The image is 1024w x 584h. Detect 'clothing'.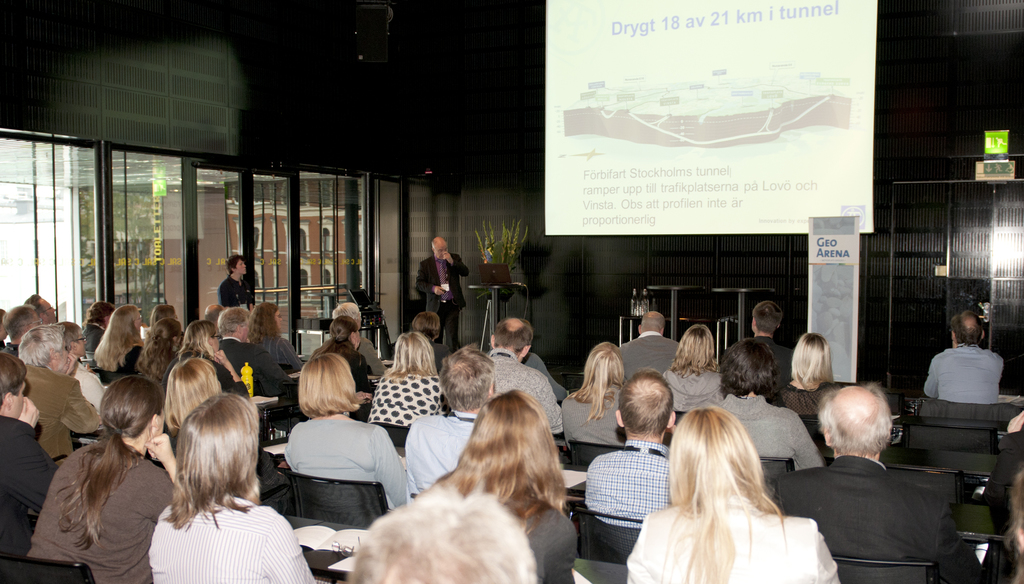
Detection: 924 344 1002 403.
